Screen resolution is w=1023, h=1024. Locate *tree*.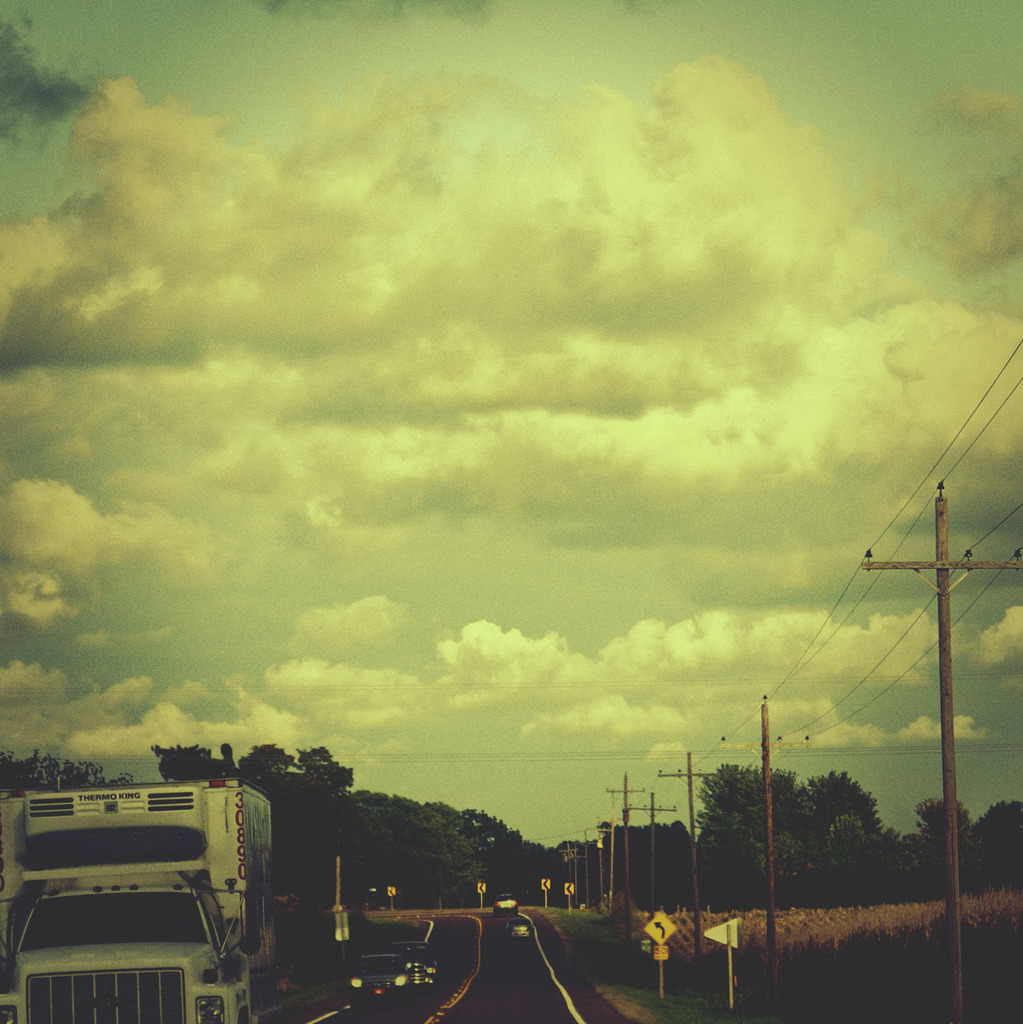
<region>704, 717, 839, 896</region>.
